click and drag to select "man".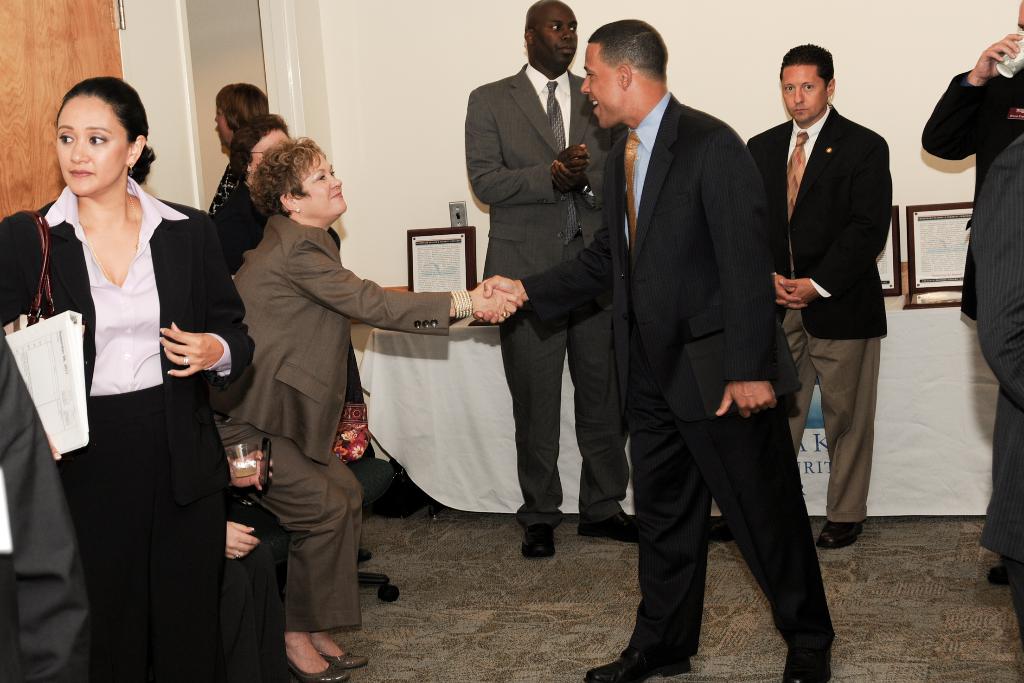
Selection: (x1=916, y1=0, x2=1023, y2=589).
